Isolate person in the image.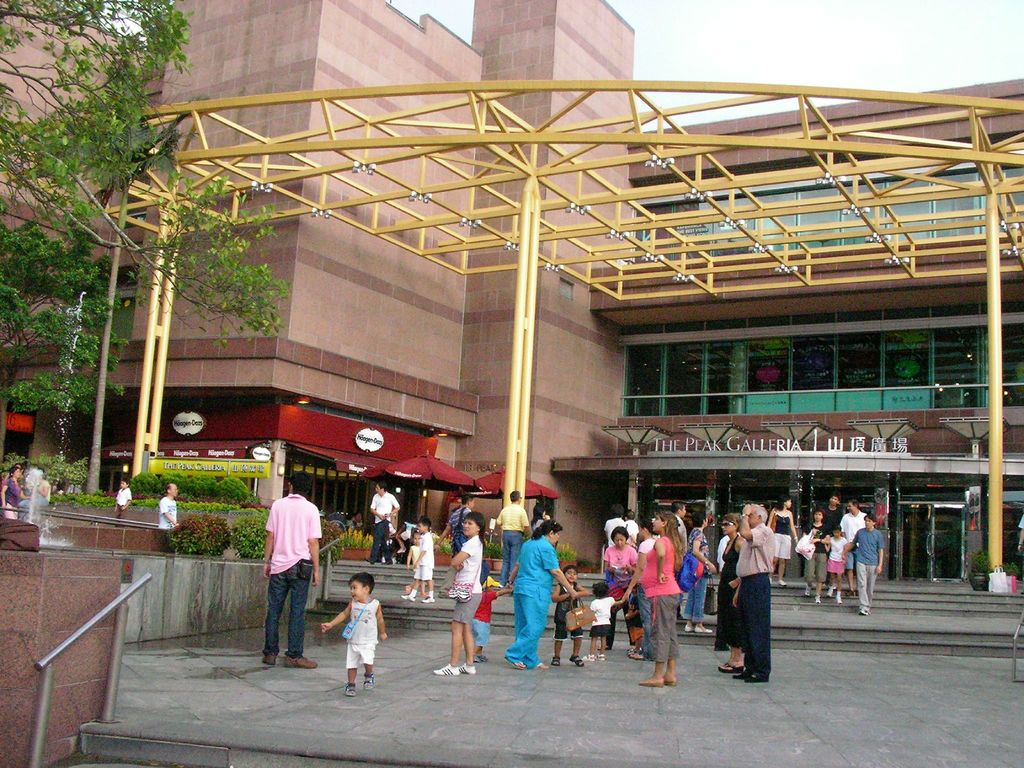
Isolated region: 630/516/653/659.
